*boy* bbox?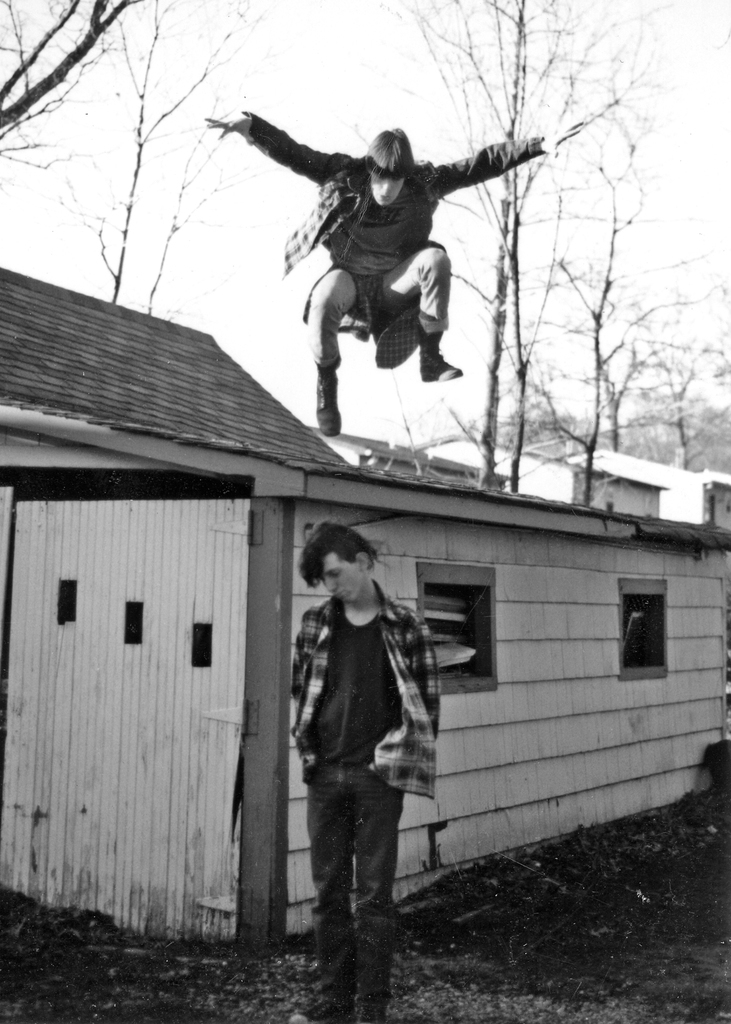
x1=268 y1=518 x2=465 y2=986
